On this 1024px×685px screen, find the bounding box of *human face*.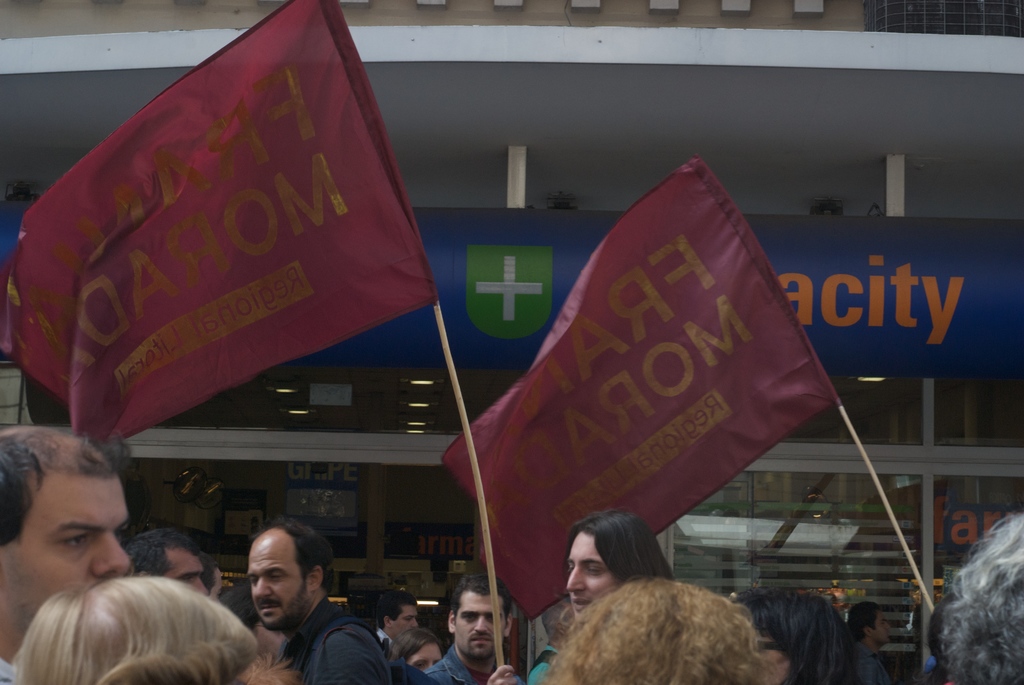
Bounding box: left=566, top=530, right=616, bottom=622.
